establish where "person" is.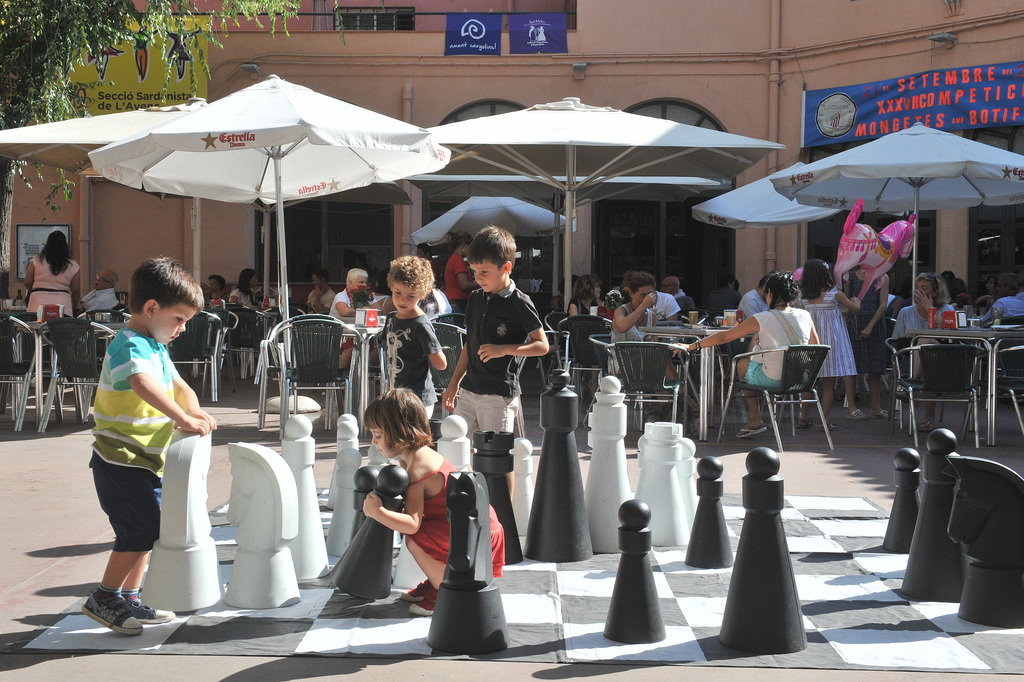
Established at region(202, 268, 229, 303).
